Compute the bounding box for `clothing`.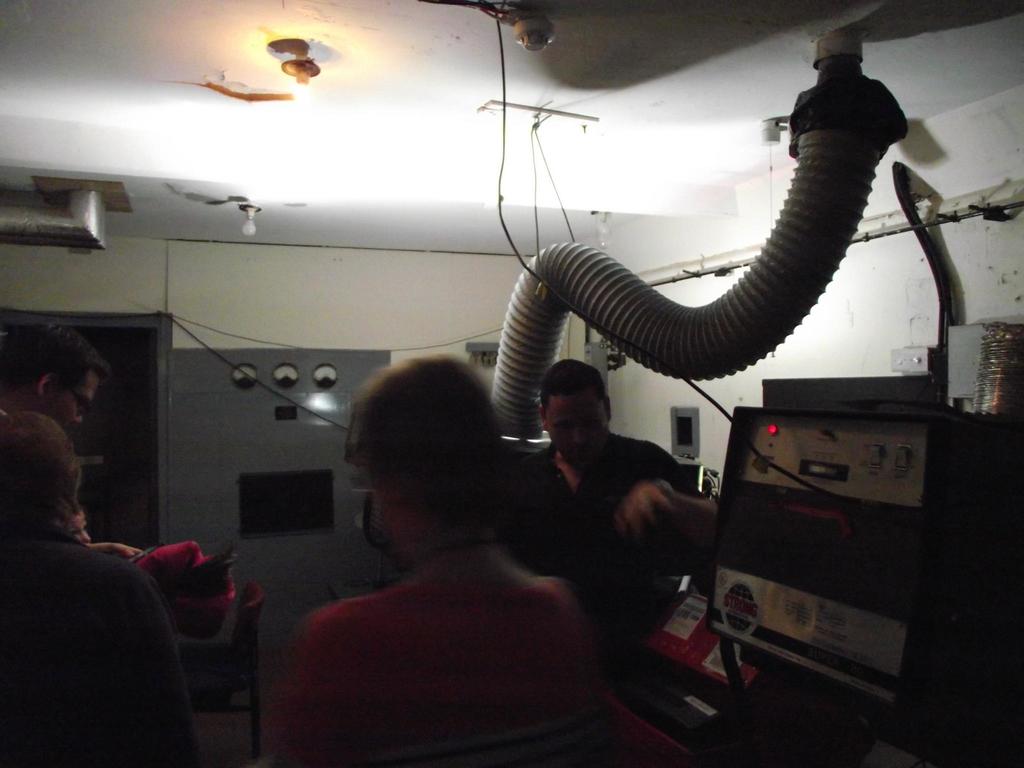
<box>0,516,193,767</box>.
